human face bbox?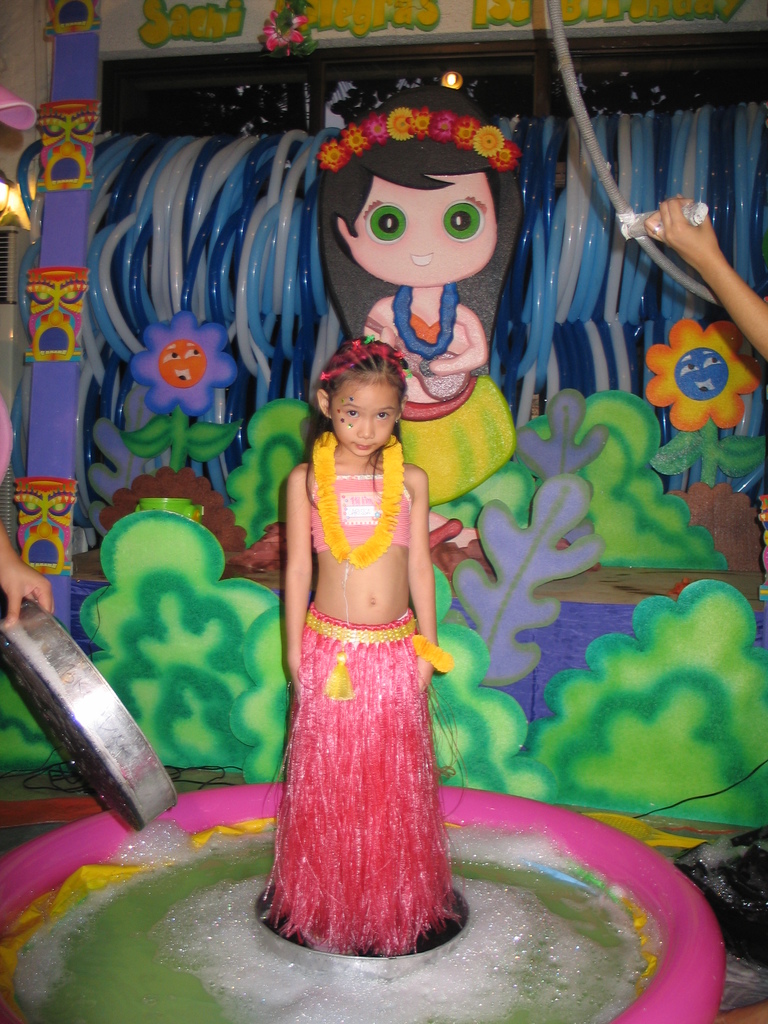
(x1=332, y1=386, x2=407, y2=463)
